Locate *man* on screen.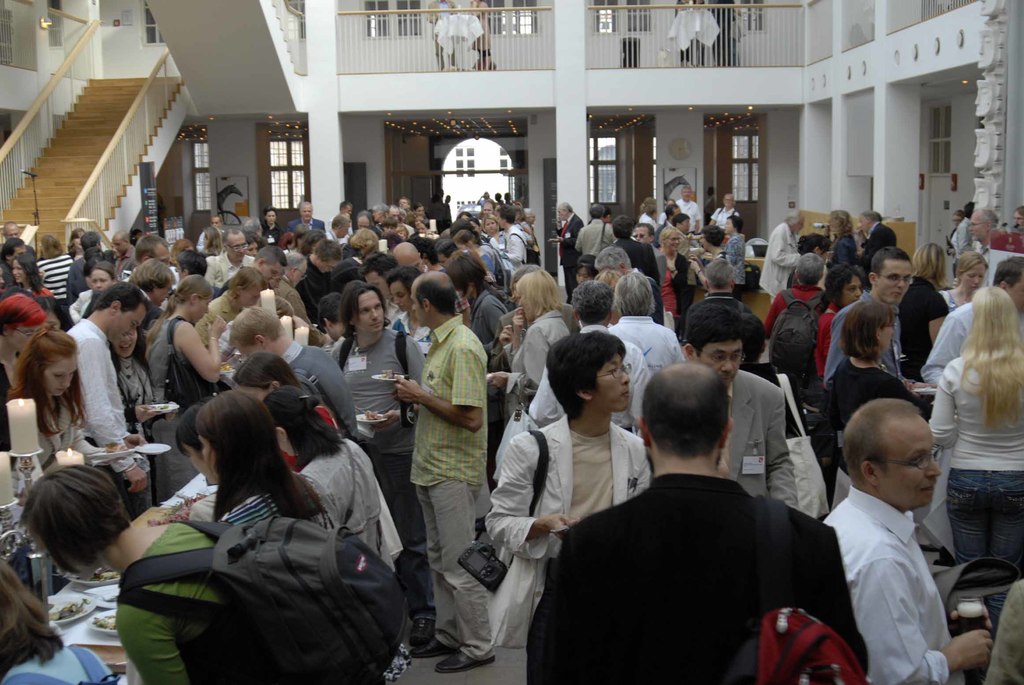
On screen at Rect(325, 216, 349, 242).
